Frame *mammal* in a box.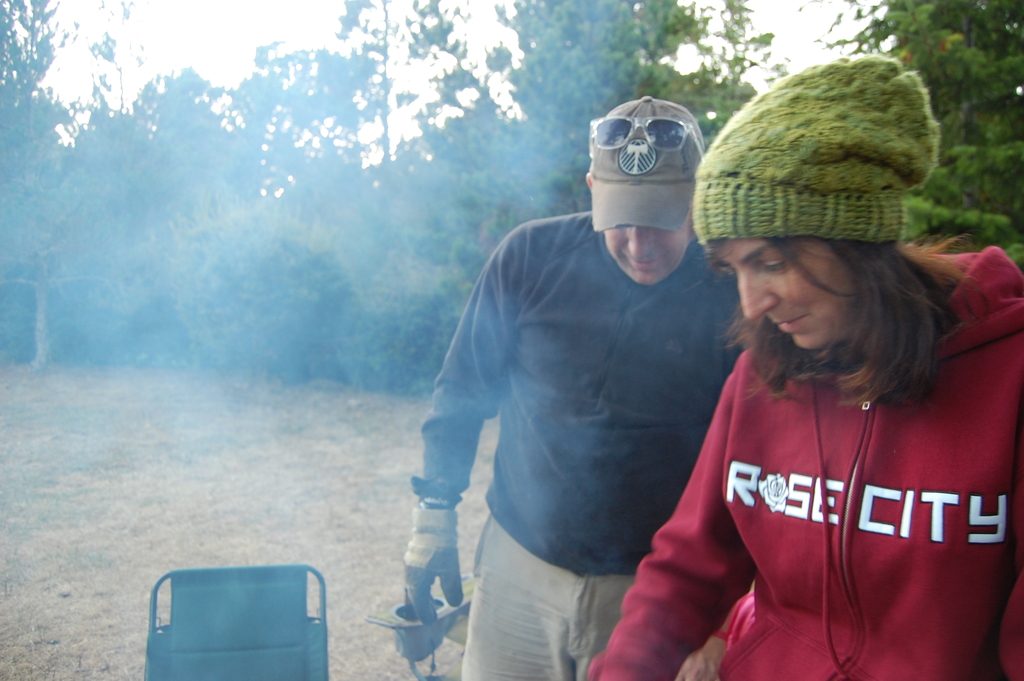
locate(572, 45, 1023, 680).
